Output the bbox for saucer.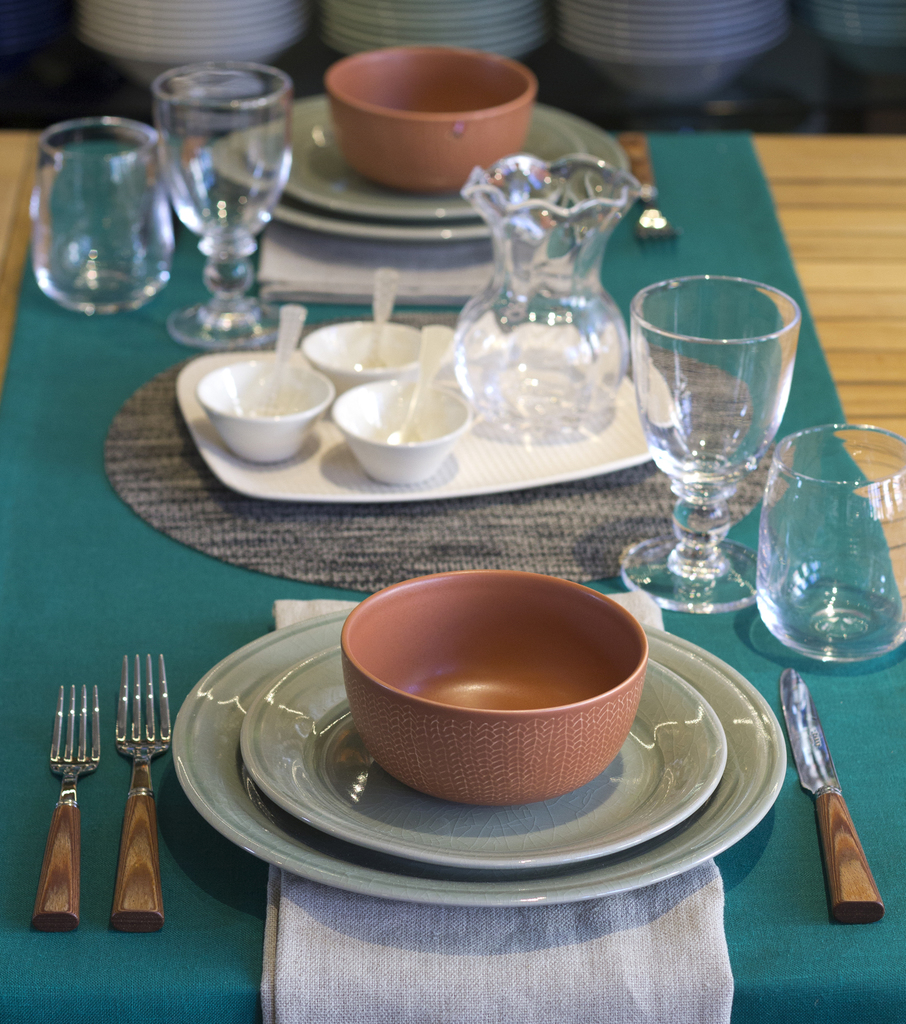
[left=245, top=647, right=722, bottom=879].
